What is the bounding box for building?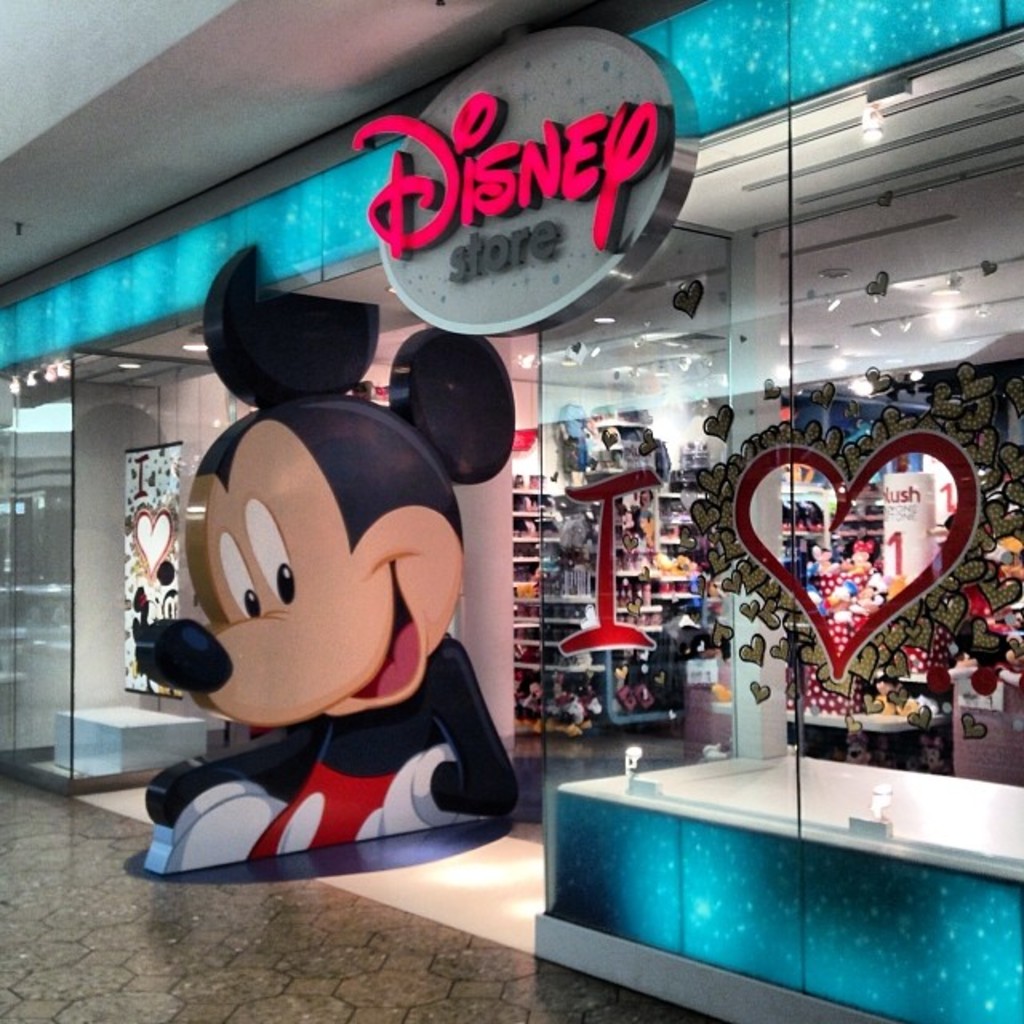
Rect(0, 0, 1022, 1022).
